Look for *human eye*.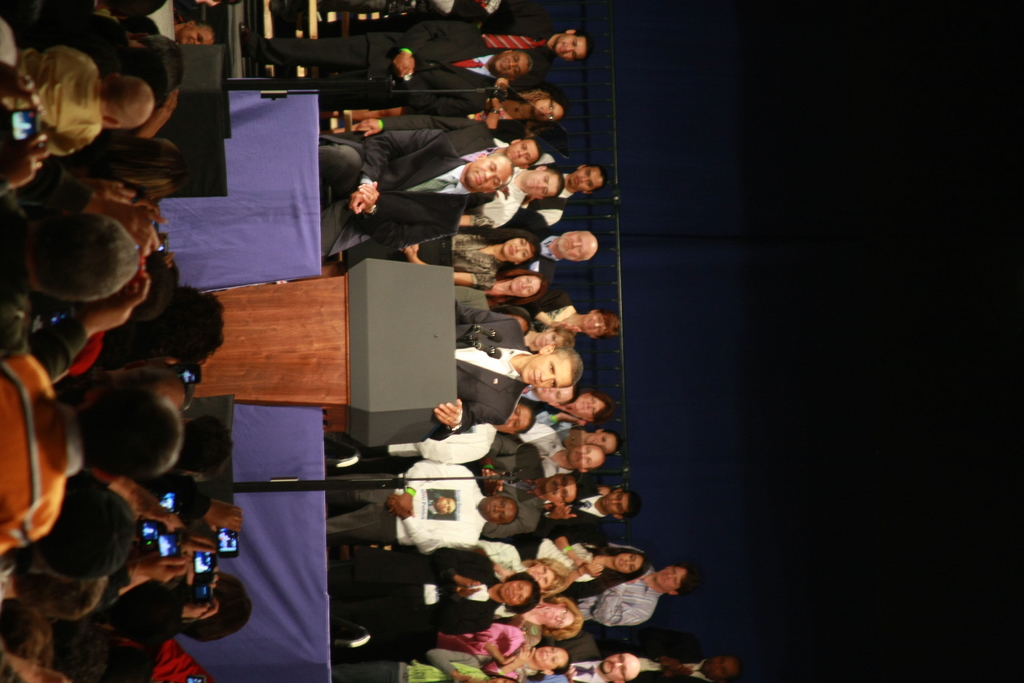
Found: 618:657:624:661.
